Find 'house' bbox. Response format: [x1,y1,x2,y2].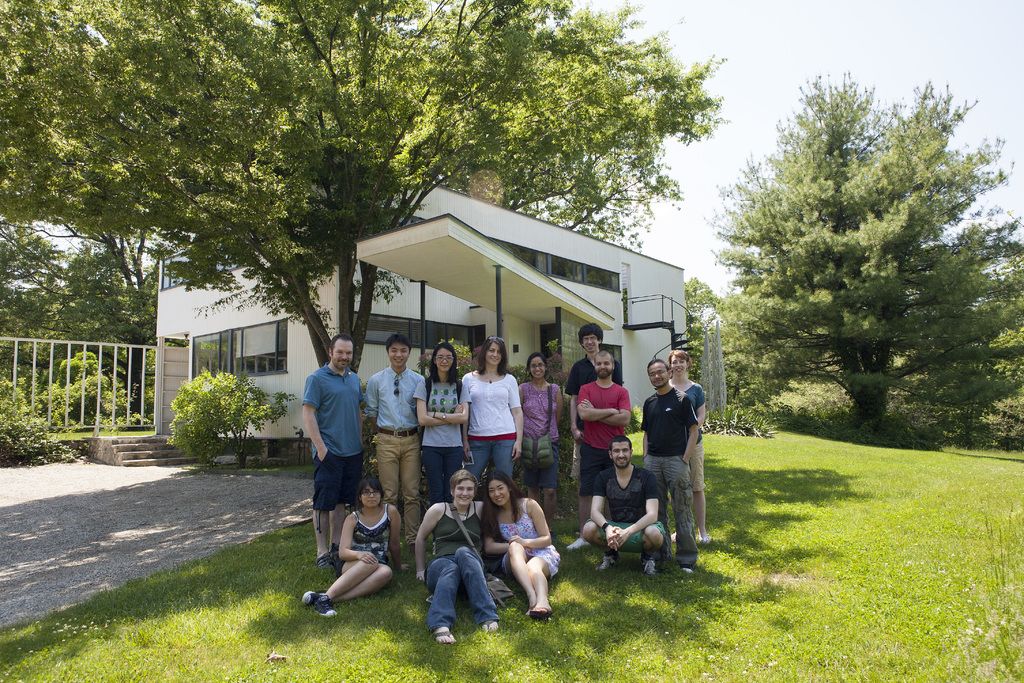
[148,173,703,463].
